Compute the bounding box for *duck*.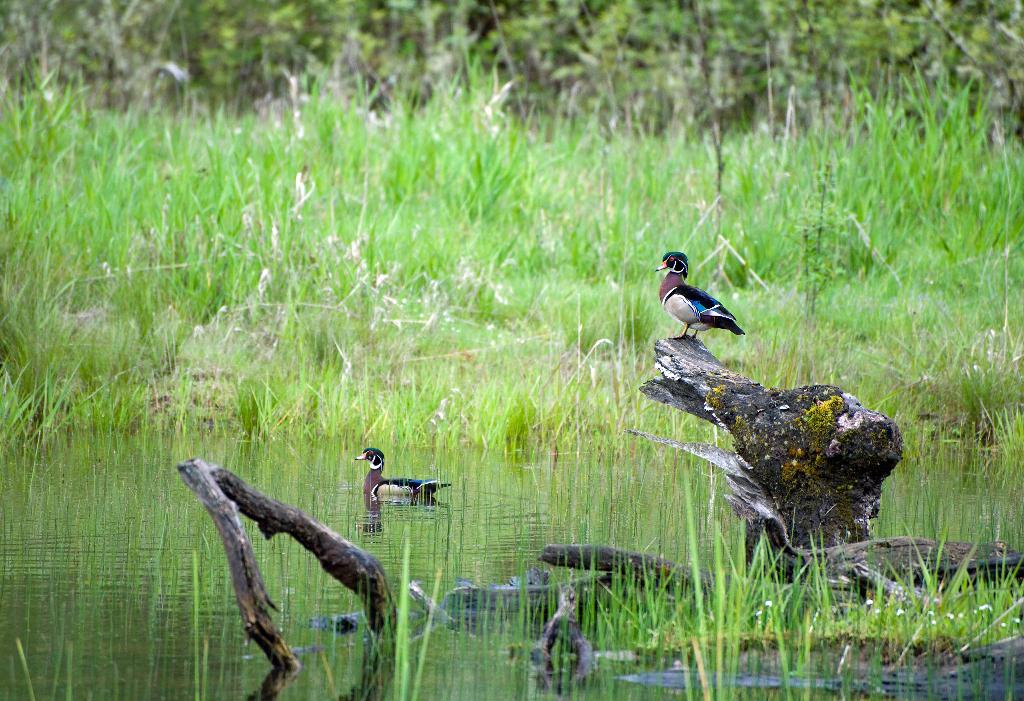
x1=335 y1=456 x2=447 y2=524.
